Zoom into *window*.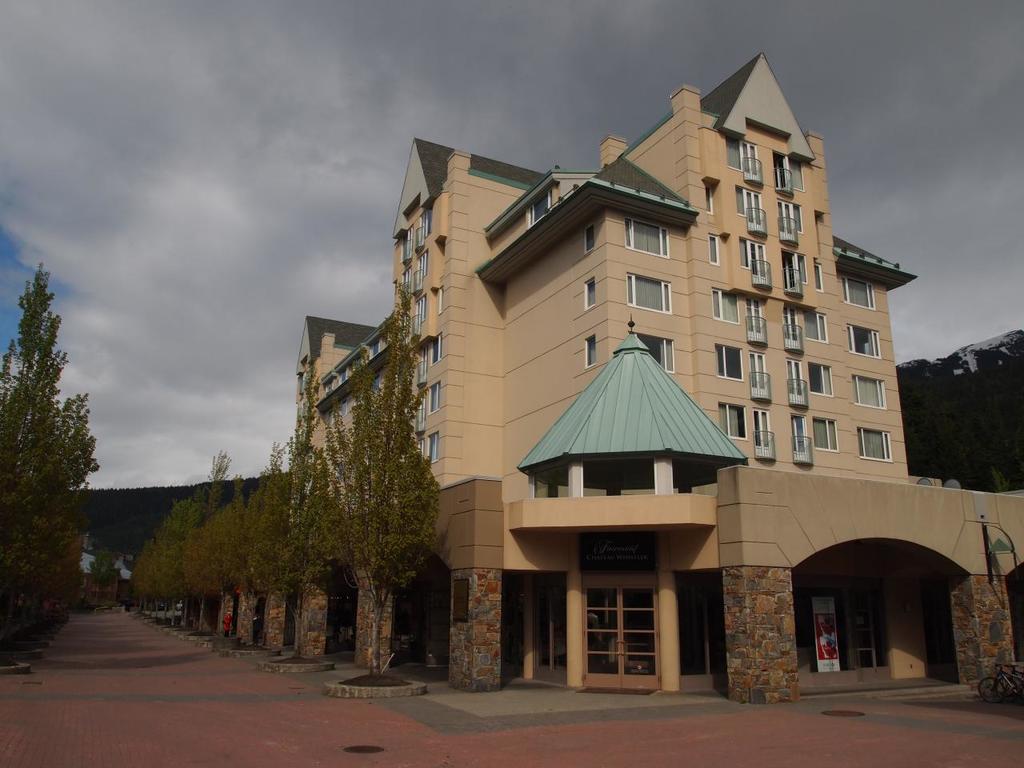
Zoom target: select_region(813, 416, 837, 450).
